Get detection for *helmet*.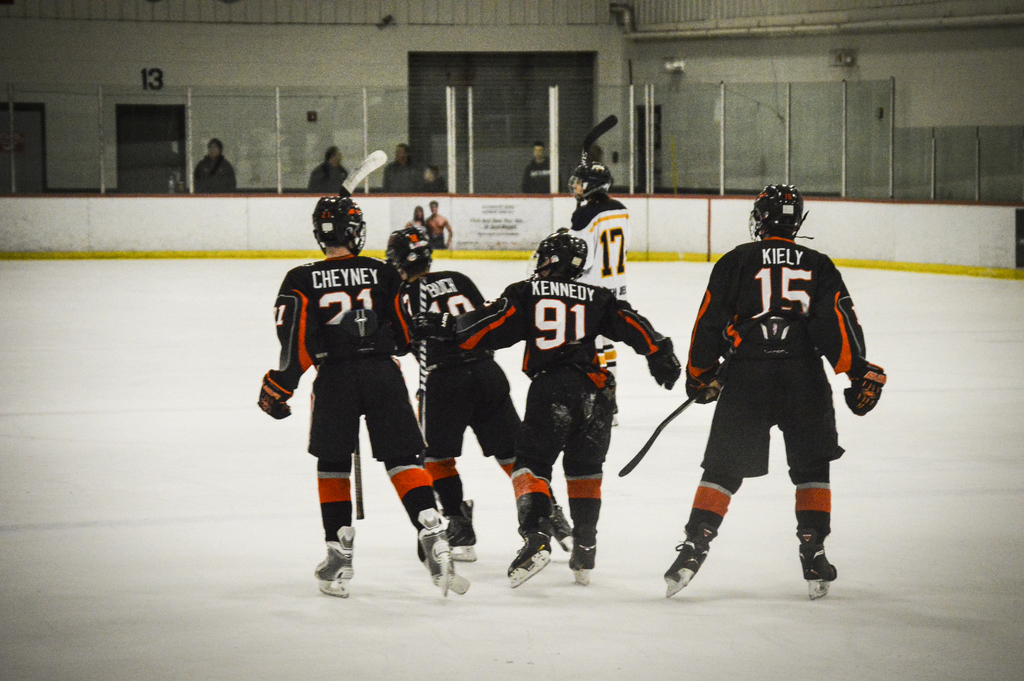
Detection: <box>384,225,436,288</box>.
